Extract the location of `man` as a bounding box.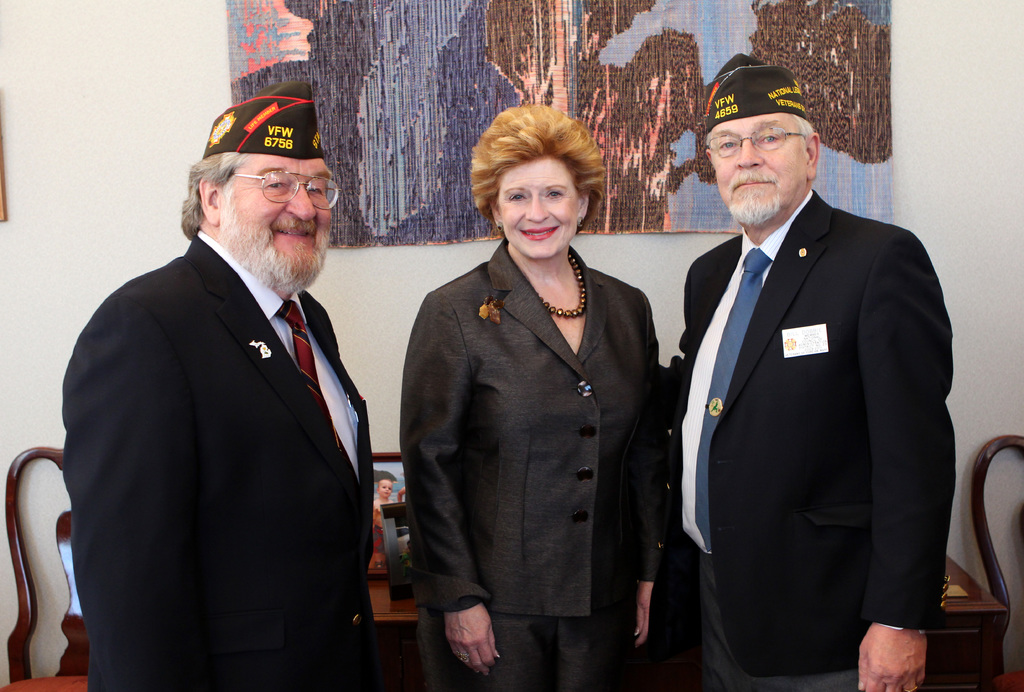
(left=648, top=51, right=953, bottom=691).
